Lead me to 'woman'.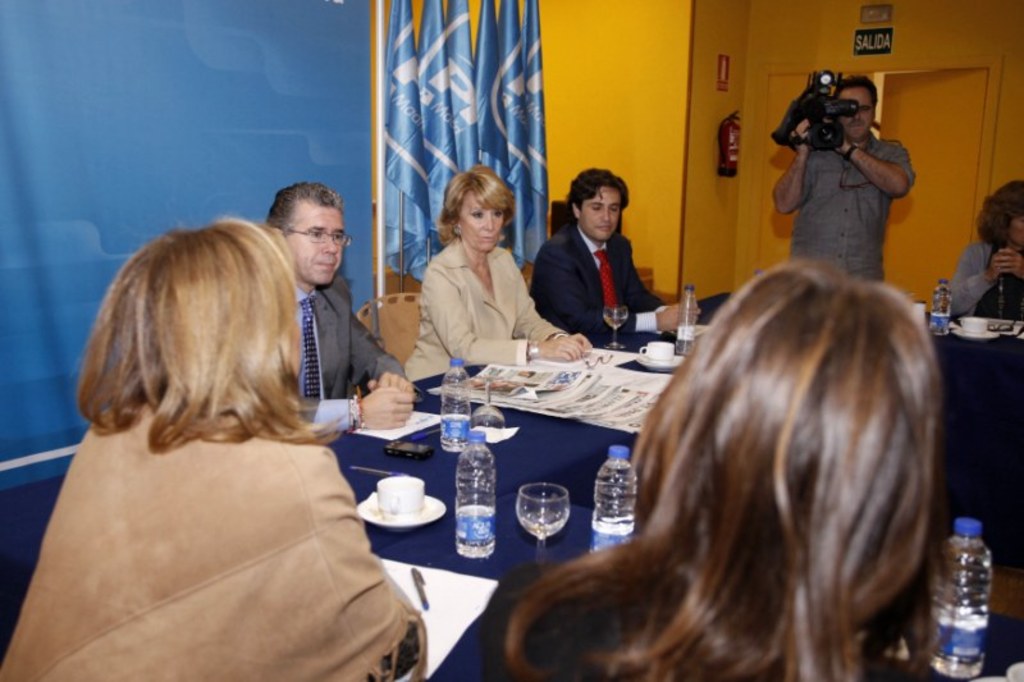
Lead to 954, 183, 1023, 326.
